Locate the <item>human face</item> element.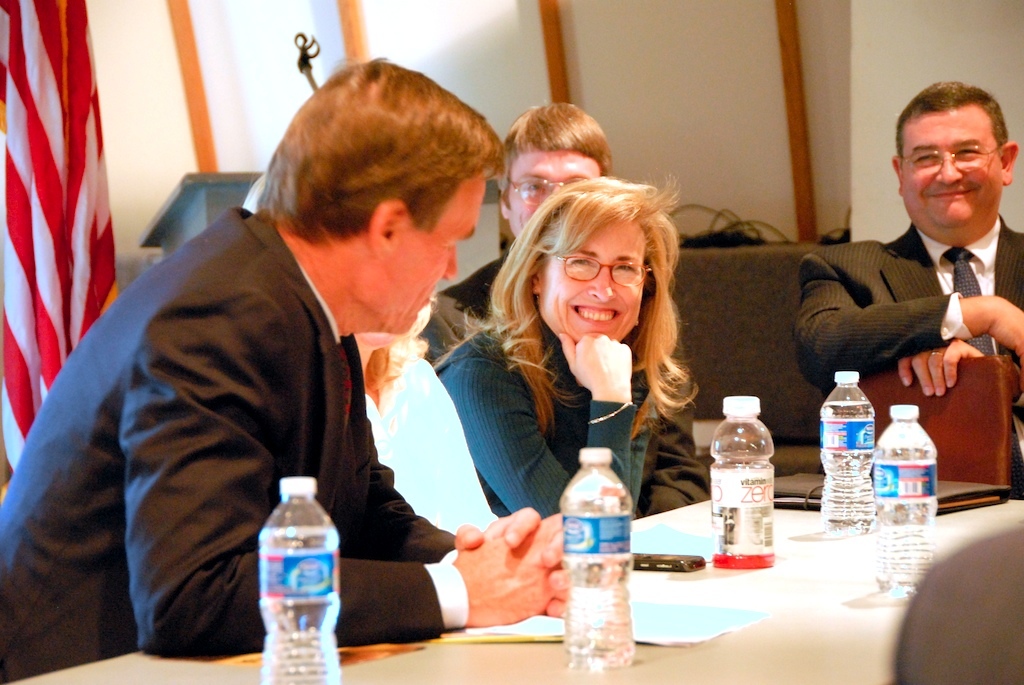
Element bbox: [899, 102, 1004, 228].
